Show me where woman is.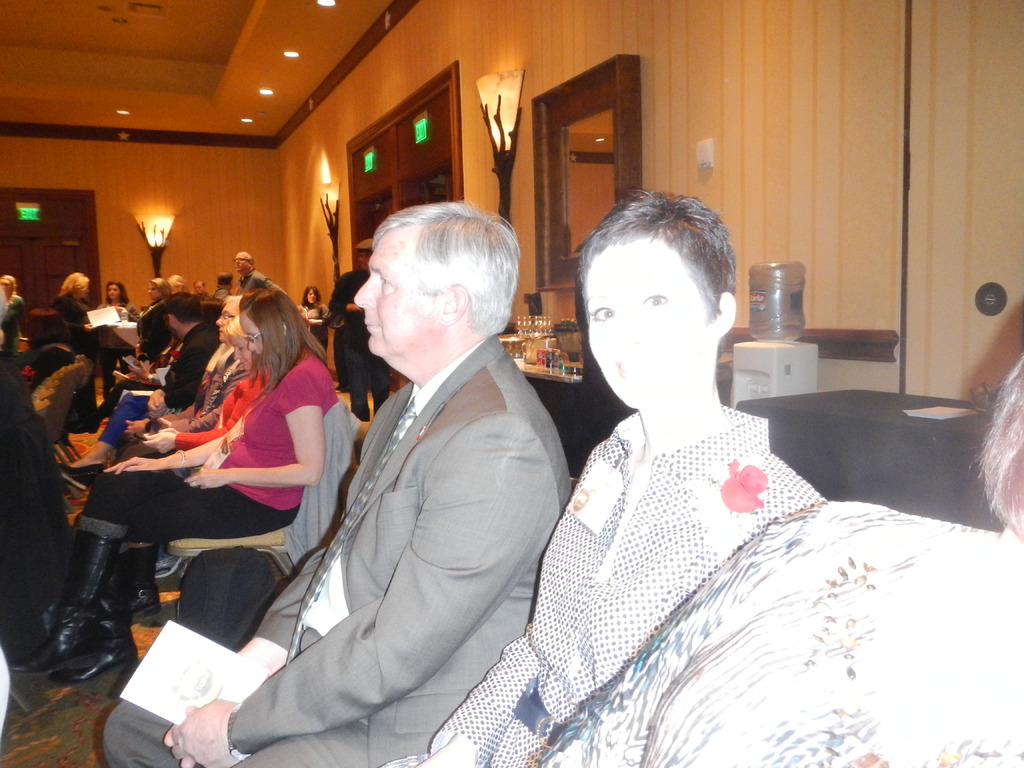
woman is at {"left": 173, "top": 273, "right": 183, "bottom": 295}.
